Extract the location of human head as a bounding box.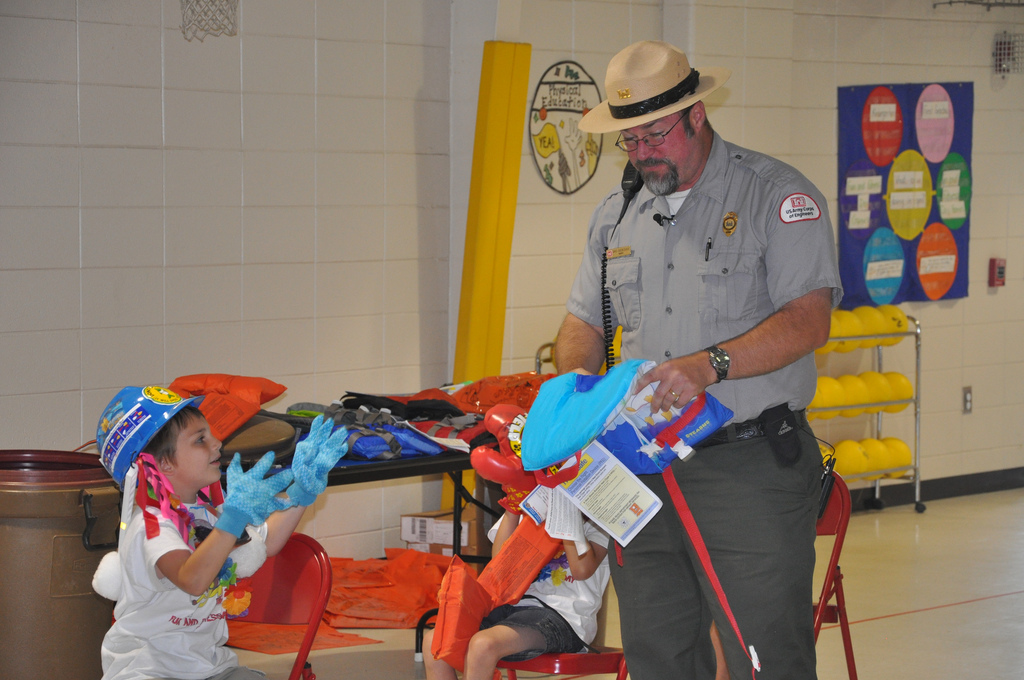
locate(131, 409, 224, 483).
